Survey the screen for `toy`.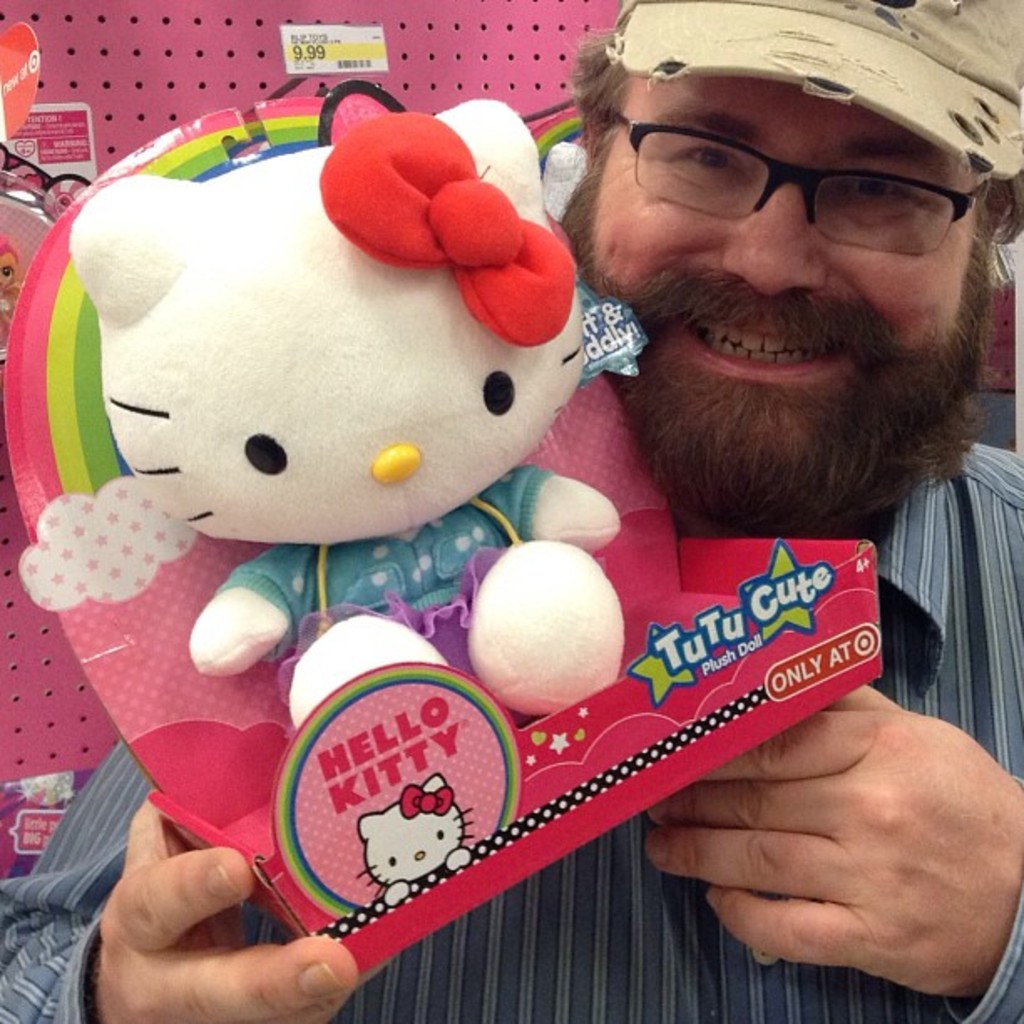
Survey found: locate(67, 89, 622, 721).
